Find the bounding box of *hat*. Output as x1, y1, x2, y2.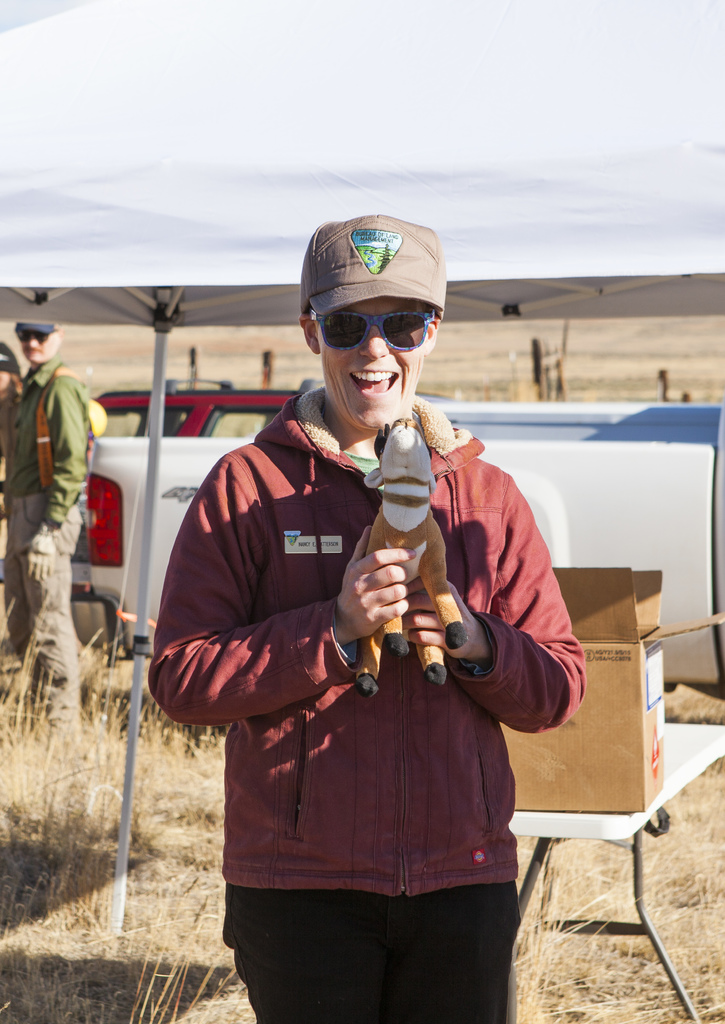
299, 212, 446, 316.
